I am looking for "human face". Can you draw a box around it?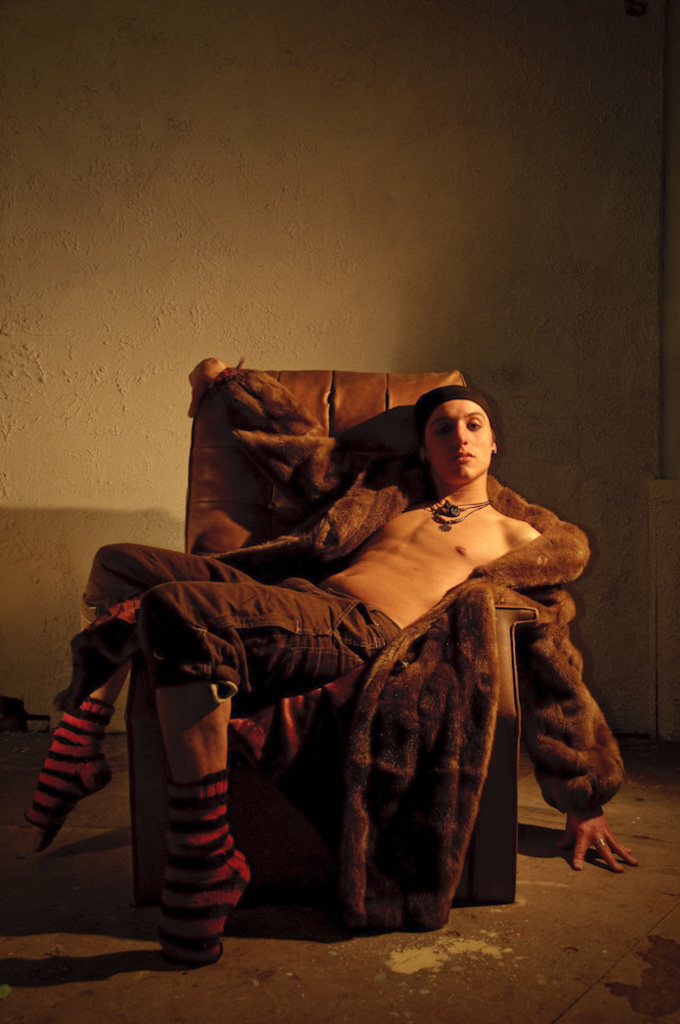
Sure, the bounding box is l=424, t=403, r=490, b=480.
